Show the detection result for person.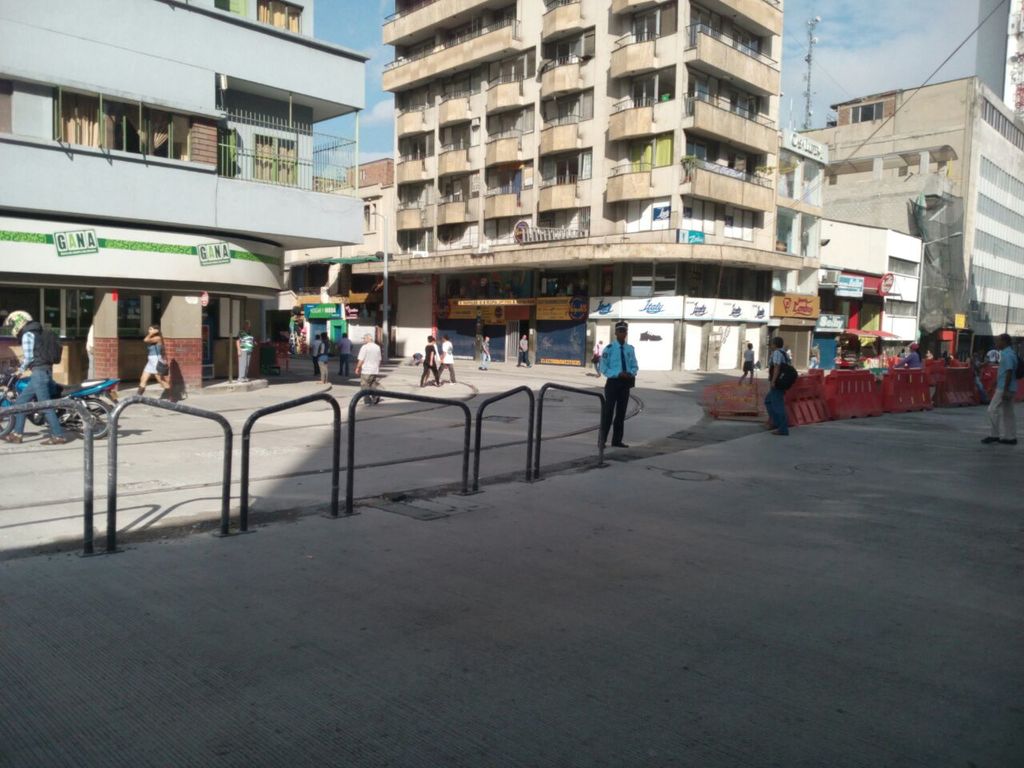
bbox(896, 342, 924, 373).
